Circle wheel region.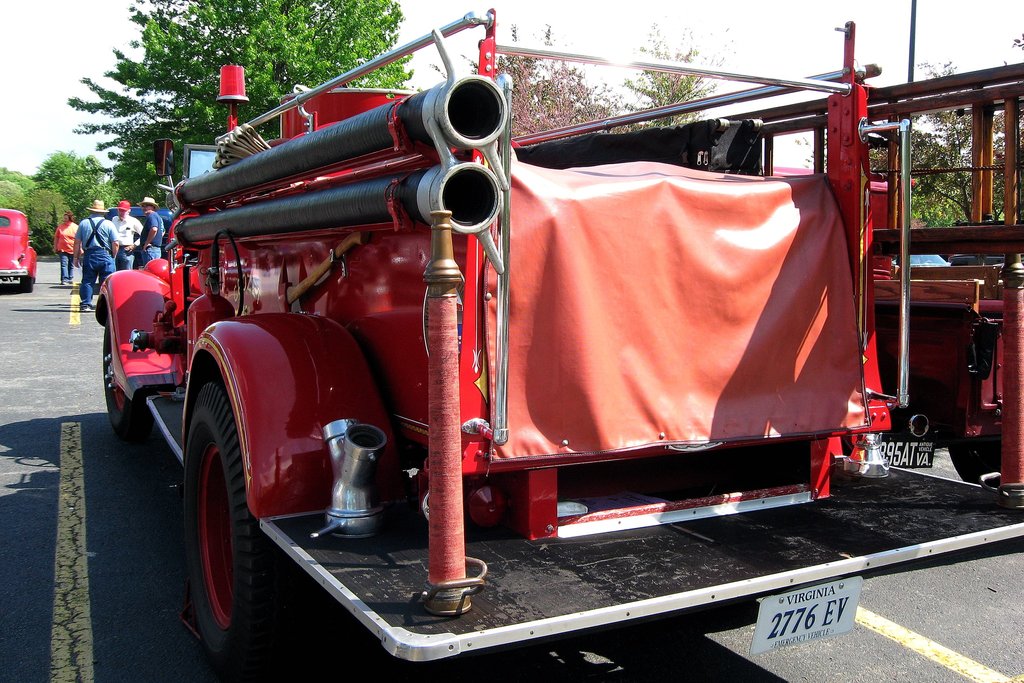
Region: [18, 273, 33, 296].
